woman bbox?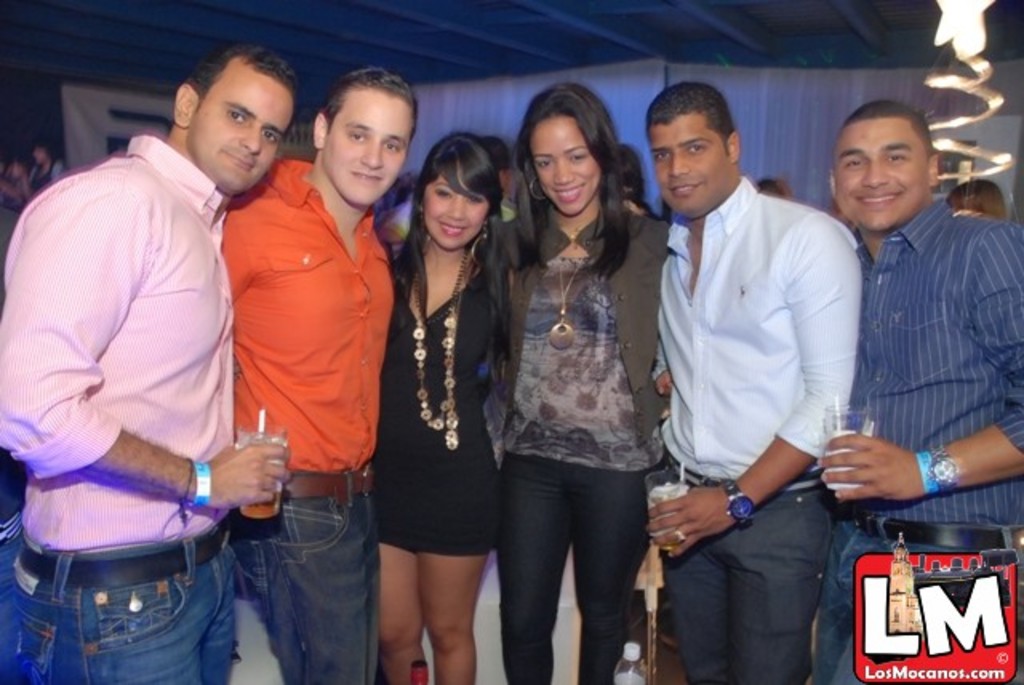
rect(365, 110, 512, 684)
